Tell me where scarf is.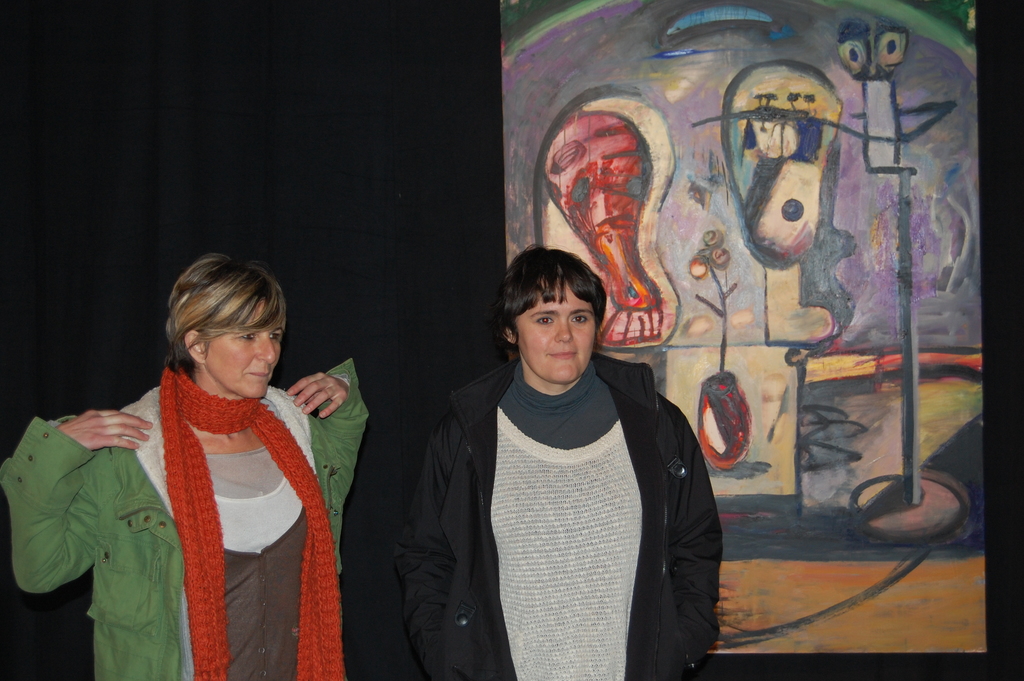
scarf is at pyautogui.locateOnScreen(164, 359, 342, 680).
